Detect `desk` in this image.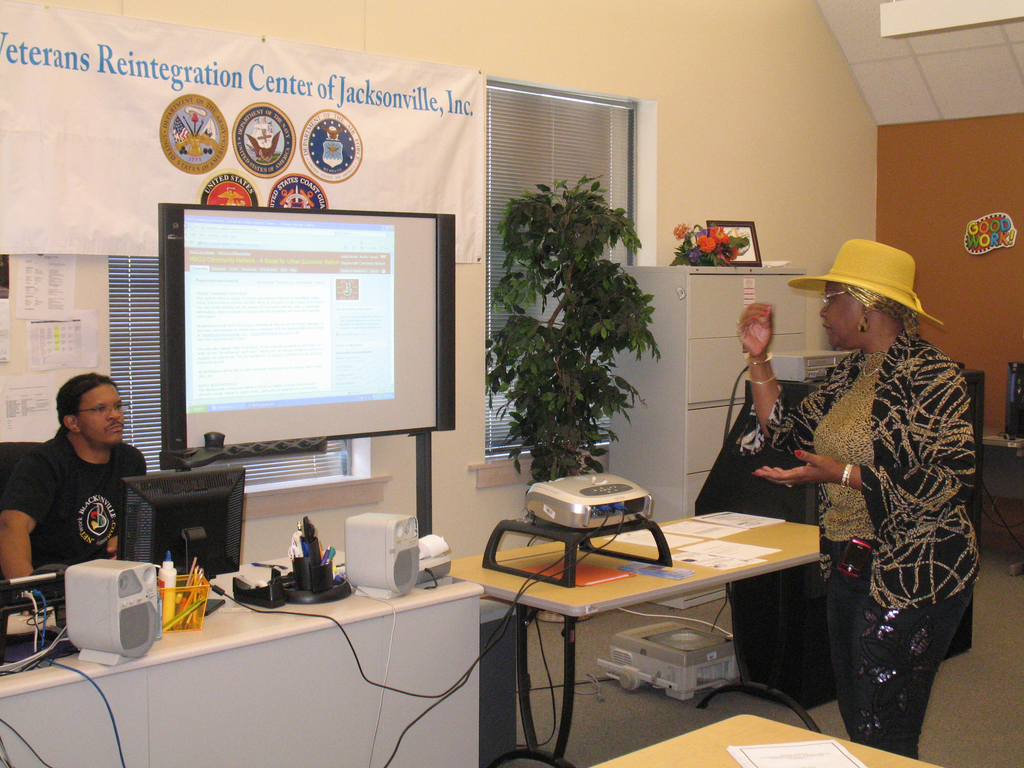
Detection: left=1, top=541, right=483, bottom=767.
